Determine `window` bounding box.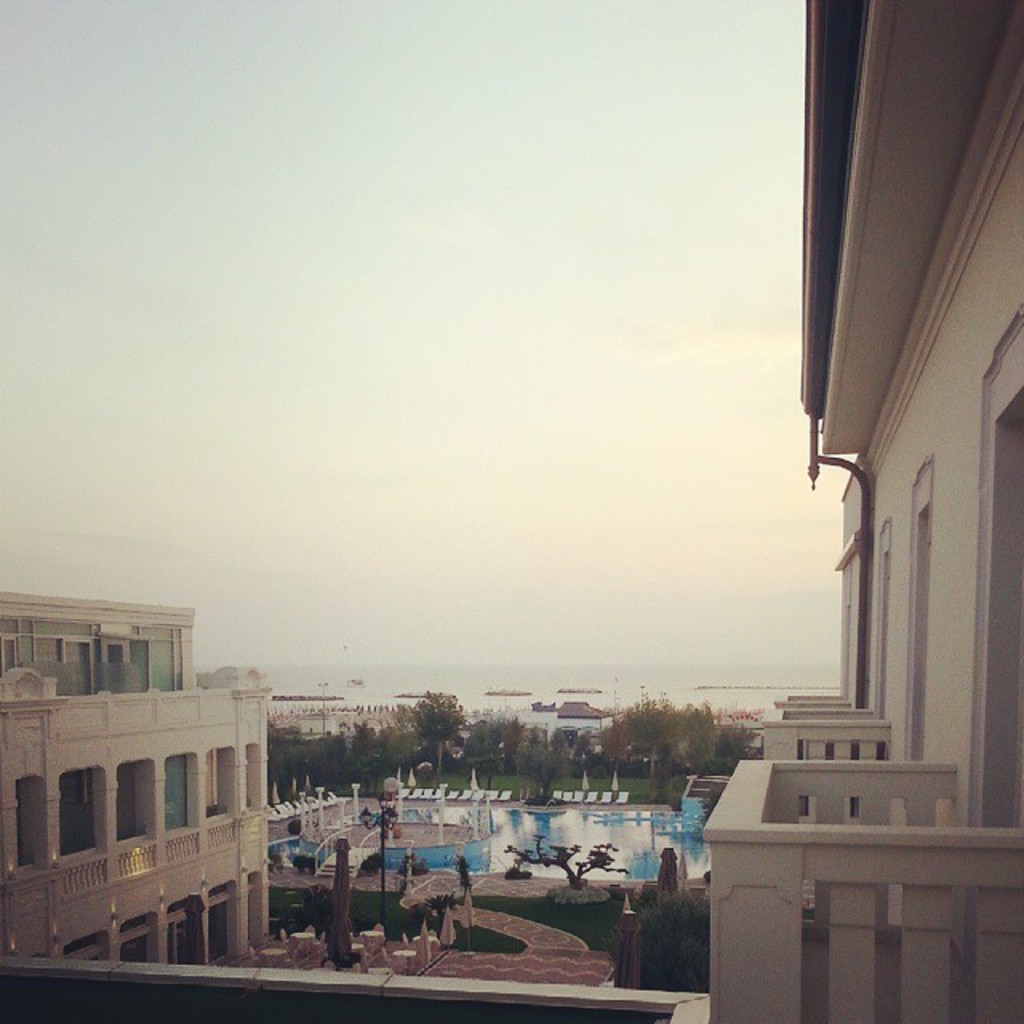
Determined: detection(250, 883, 266, 939).
